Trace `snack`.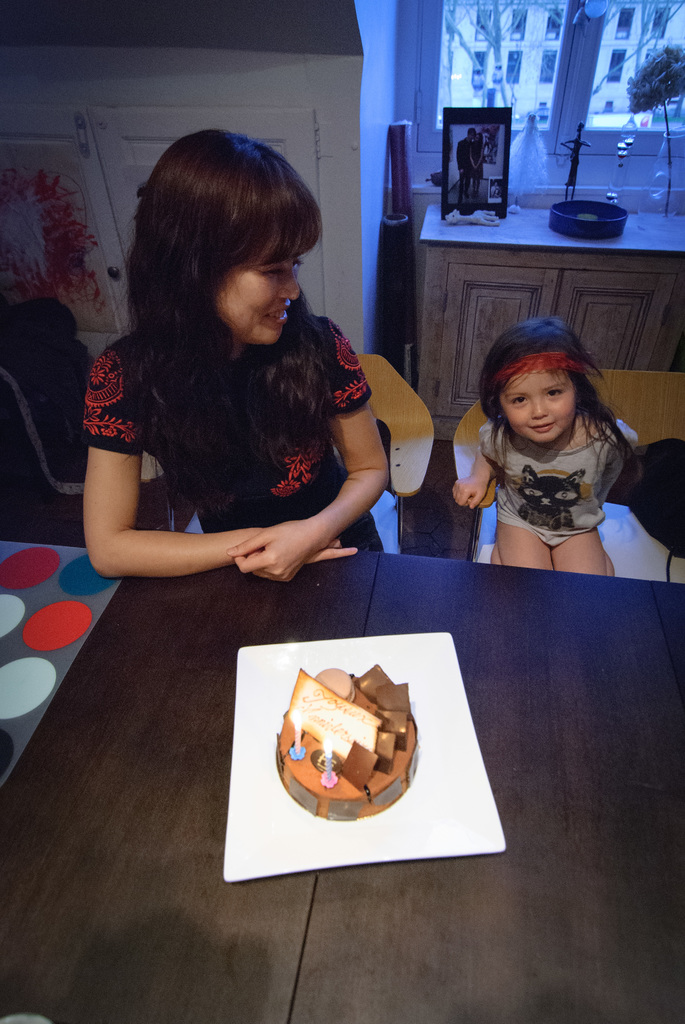
Traced to (268, 659, 419, 817).
